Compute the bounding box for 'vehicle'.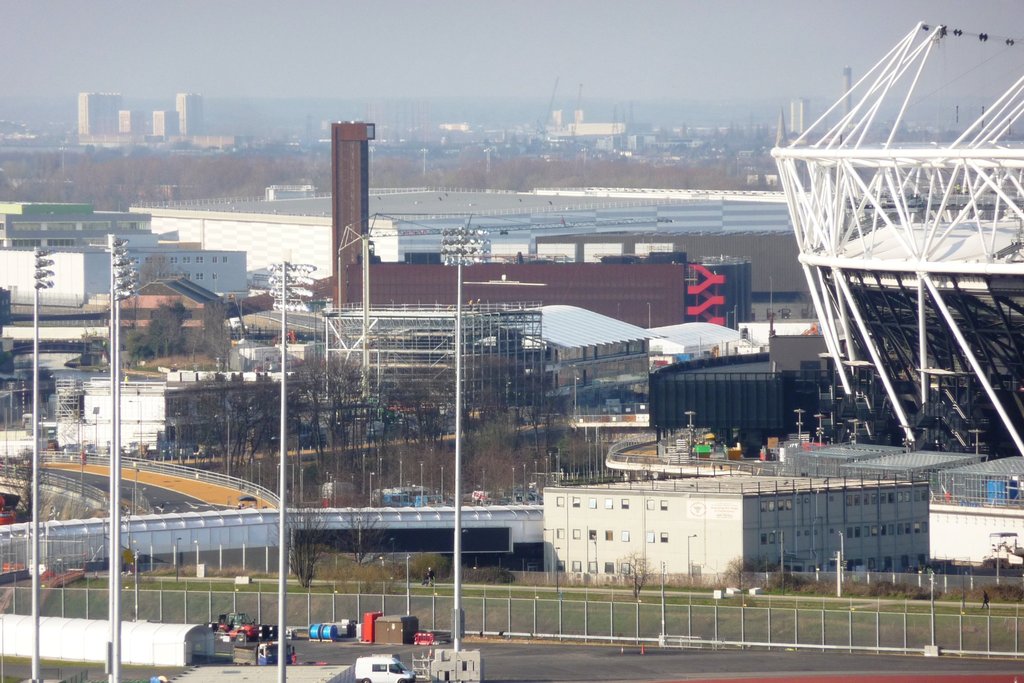
x1=209 y1=618 x2=263 y2=644.
